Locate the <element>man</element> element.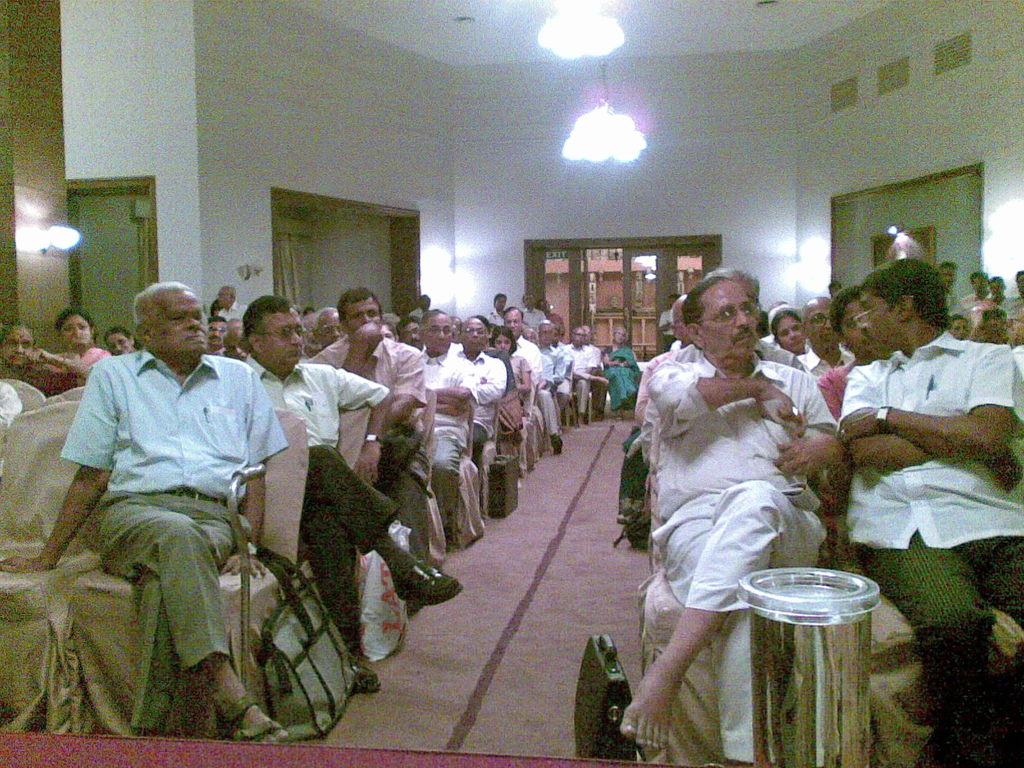
Element bbox: {"left": 530, "top": 316, "right": 561, "bottom": 388}.
